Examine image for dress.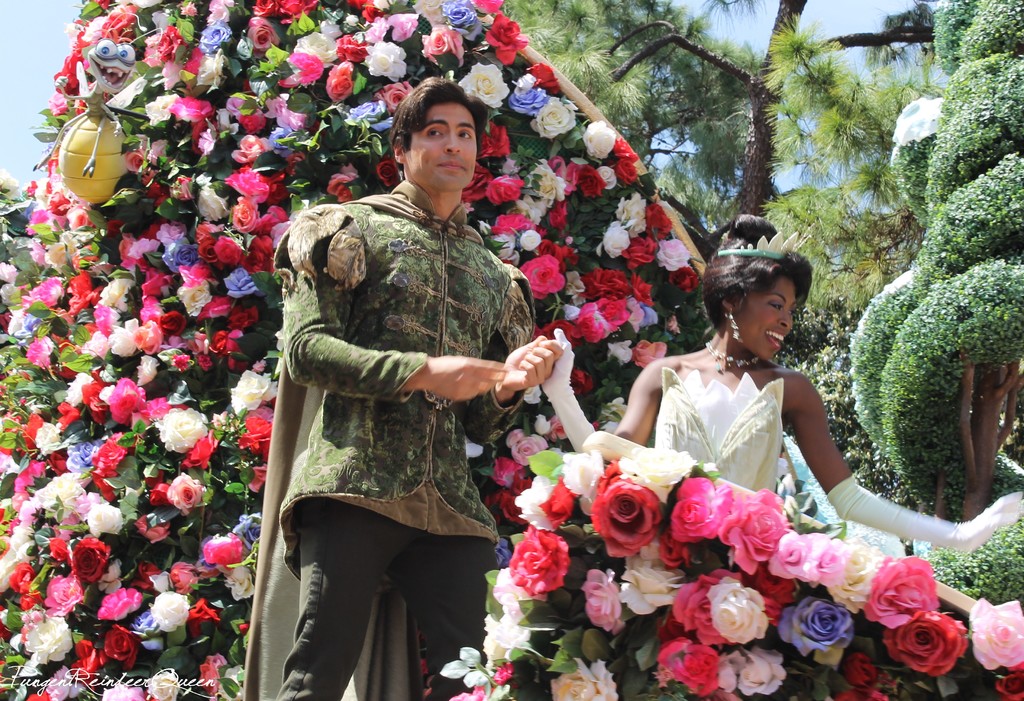
Examination result: [651, 364, 781, 503].
